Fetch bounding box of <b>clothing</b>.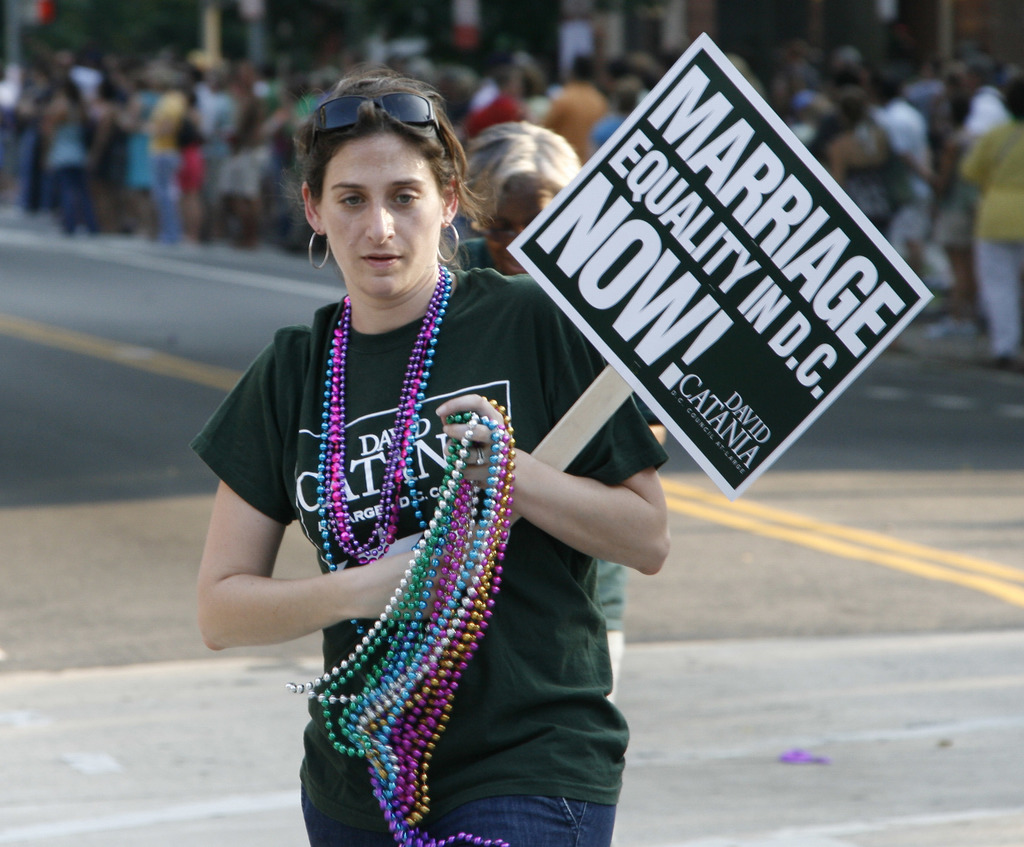
Bbox: rect(958, 121, 1023, 357).
